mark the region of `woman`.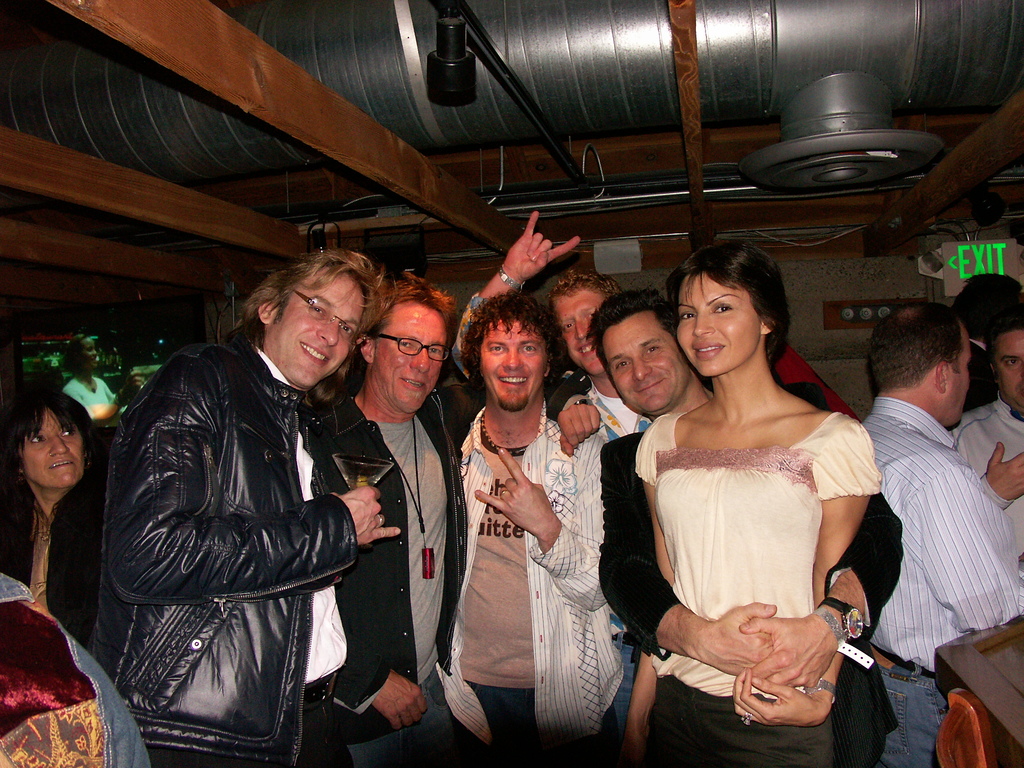
Region: [602,239,895,738].
